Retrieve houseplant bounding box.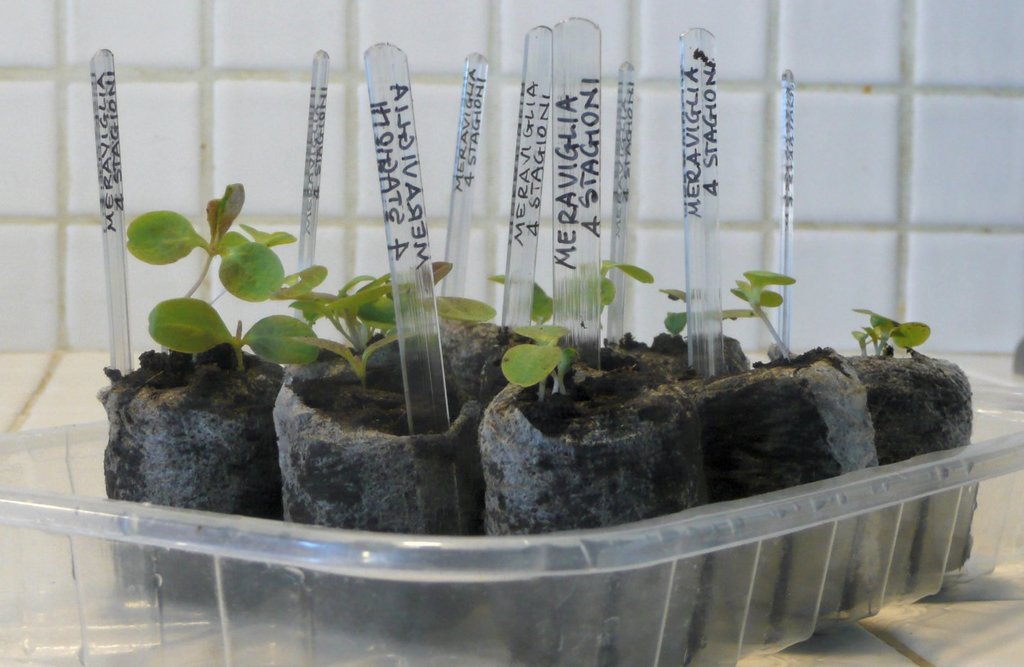
Bounding box: box=[854, 324, 979, 589].
